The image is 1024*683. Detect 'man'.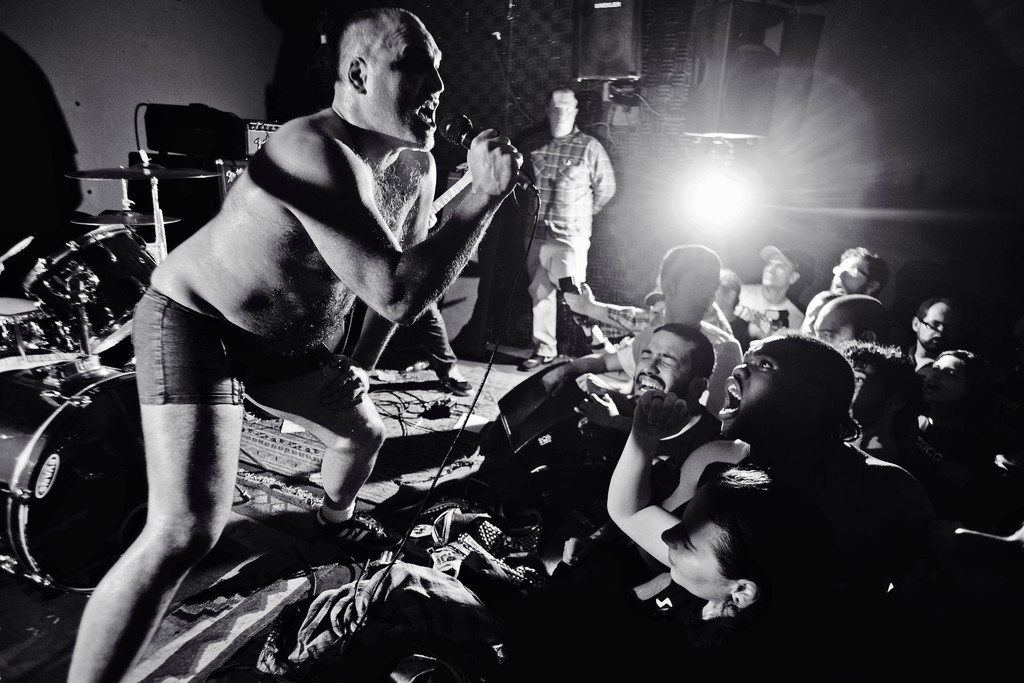
Detection: bbox=(519, 88, 620, 370).
